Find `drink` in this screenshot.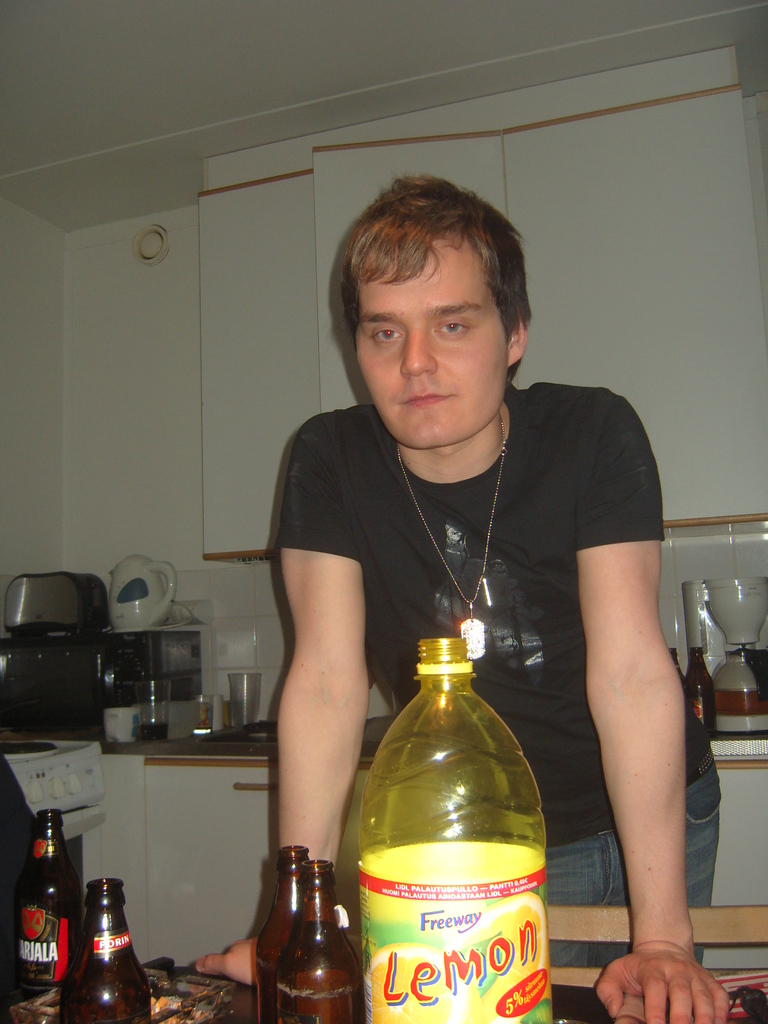
The bounding box for `drink` is {"left": 262, "top": 852, "right": 357, "bottom": 1016}.
